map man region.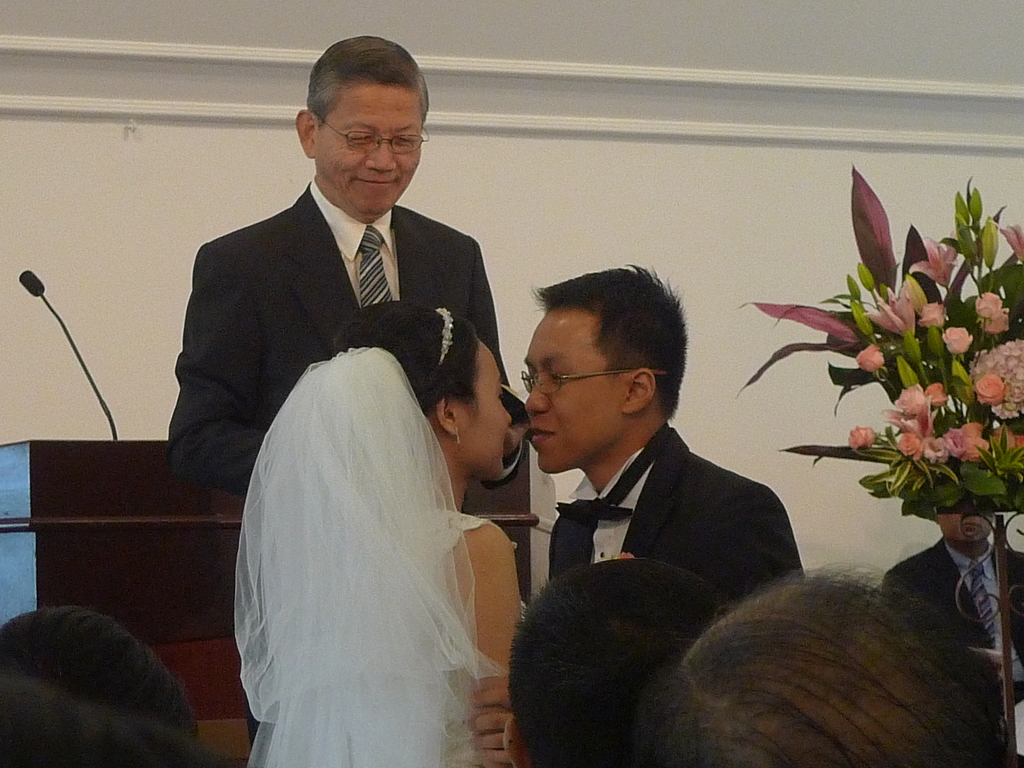
Mapped to 649,567,1004,767.
